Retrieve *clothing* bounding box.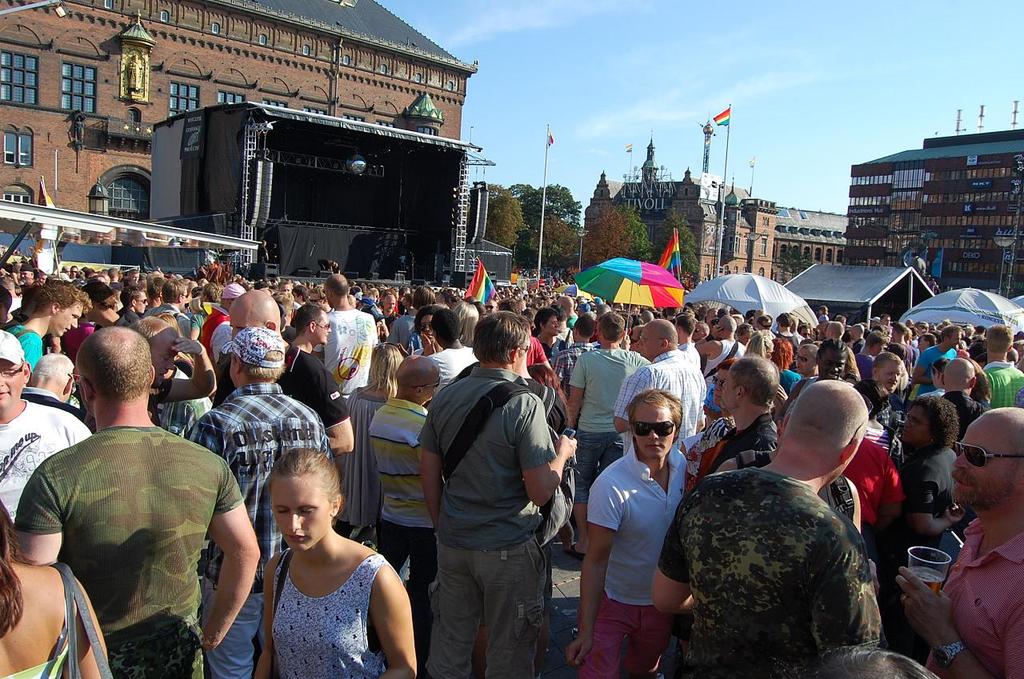
Bounding box: bbox(392, 321, 429, 350).
